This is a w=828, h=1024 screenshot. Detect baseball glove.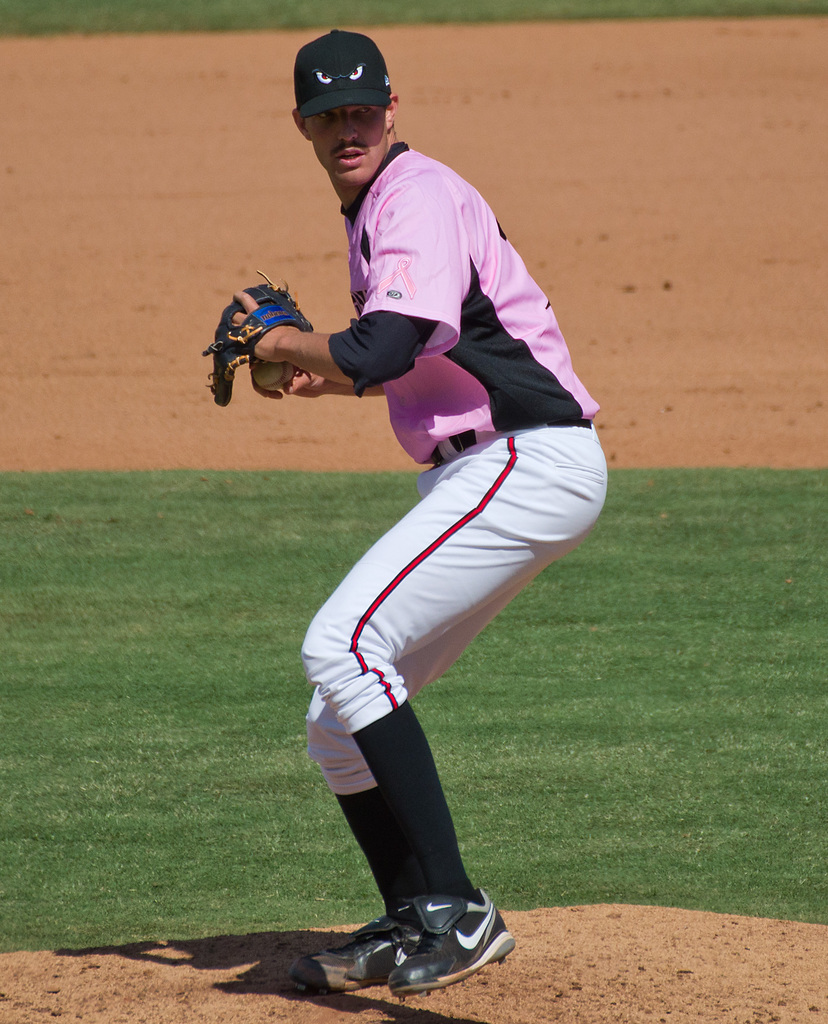
(211, 268, 316, 411).
